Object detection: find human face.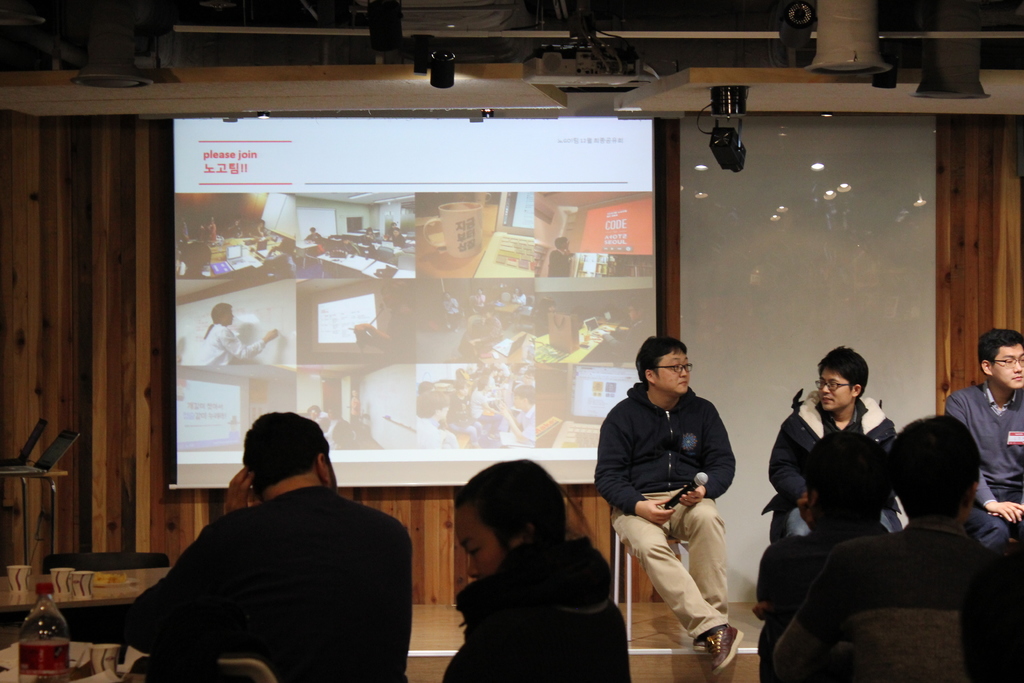
<box>820,367,854,413</box>.
